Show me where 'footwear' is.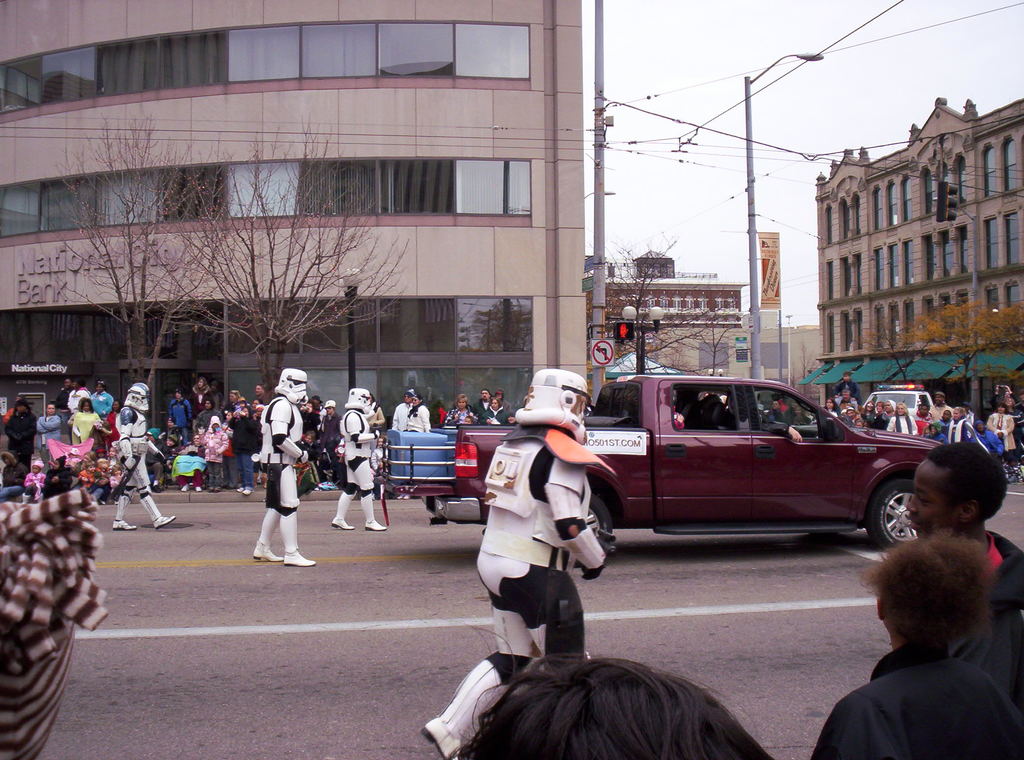
'footwear' is at bbox=(419, 716, 460, 754).
